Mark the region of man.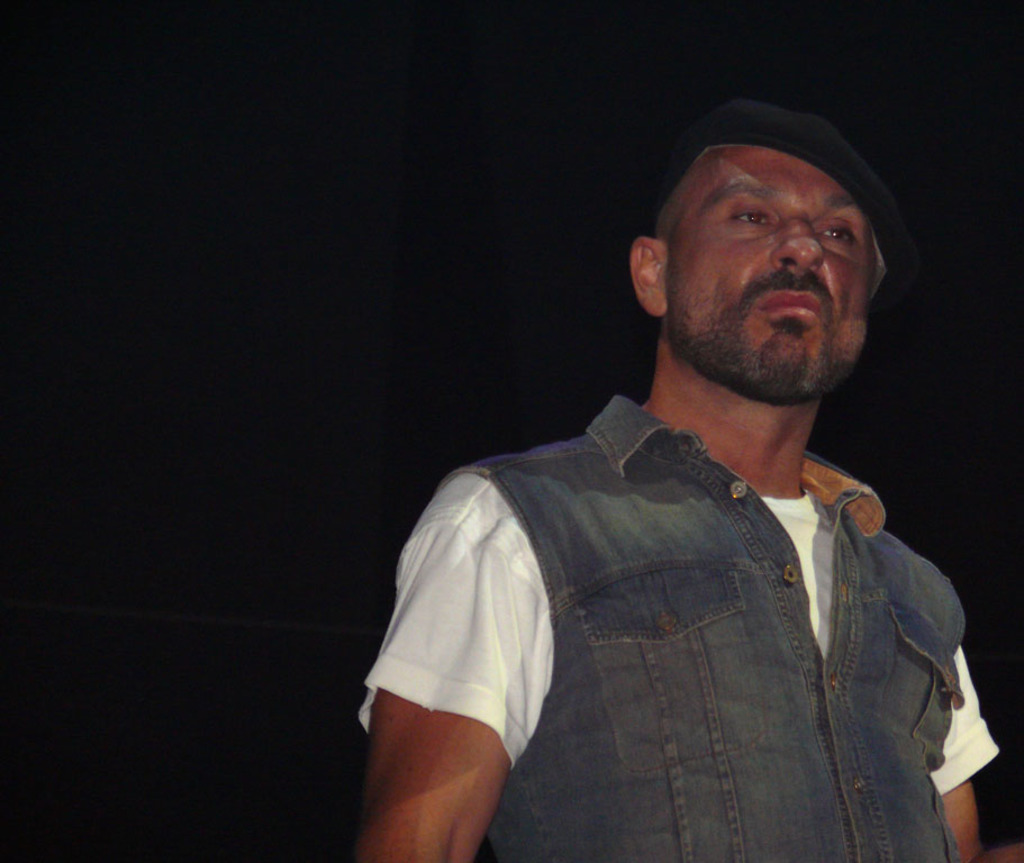
Region: rect(296, 88, 1006, 862).
